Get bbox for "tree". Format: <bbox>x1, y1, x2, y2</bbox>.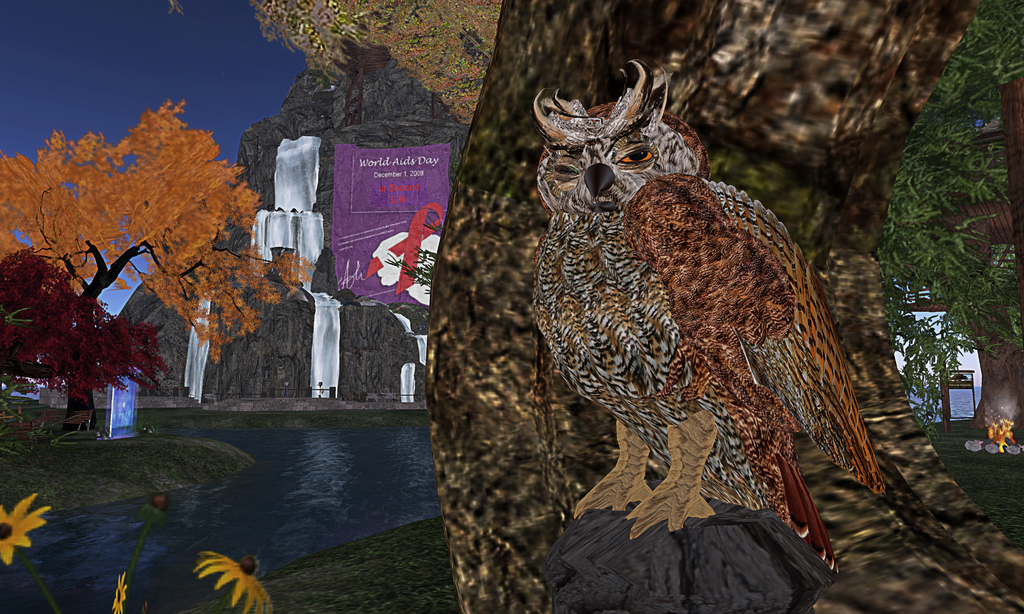
<bbox>0, 245, 173, 401</bbox>.
